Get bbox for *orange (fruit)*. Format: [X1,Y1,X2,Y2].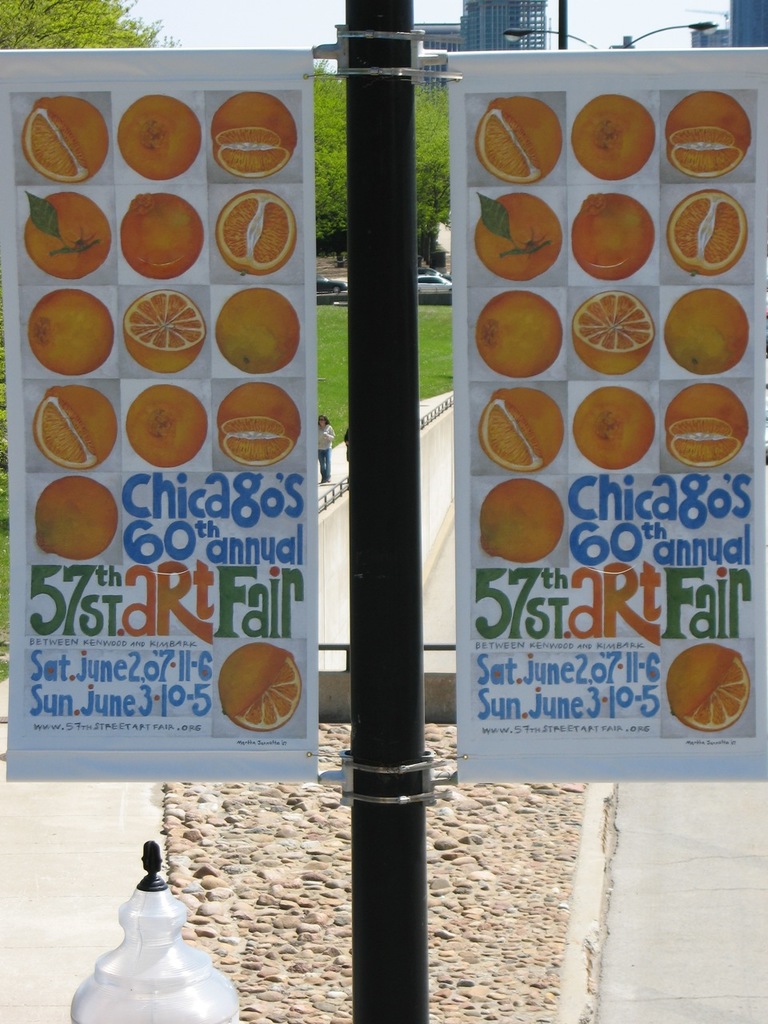
[478,95,562,183].
